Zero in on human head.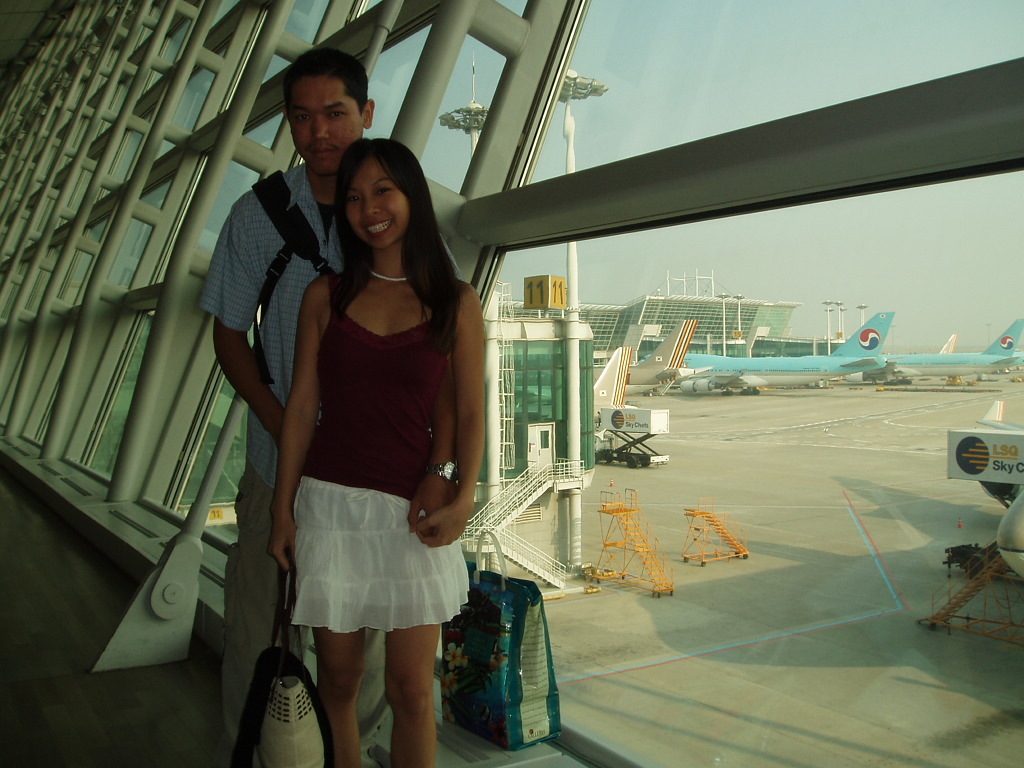
Zeroed in: (left=268, top=51, right=360, bottom=164).
